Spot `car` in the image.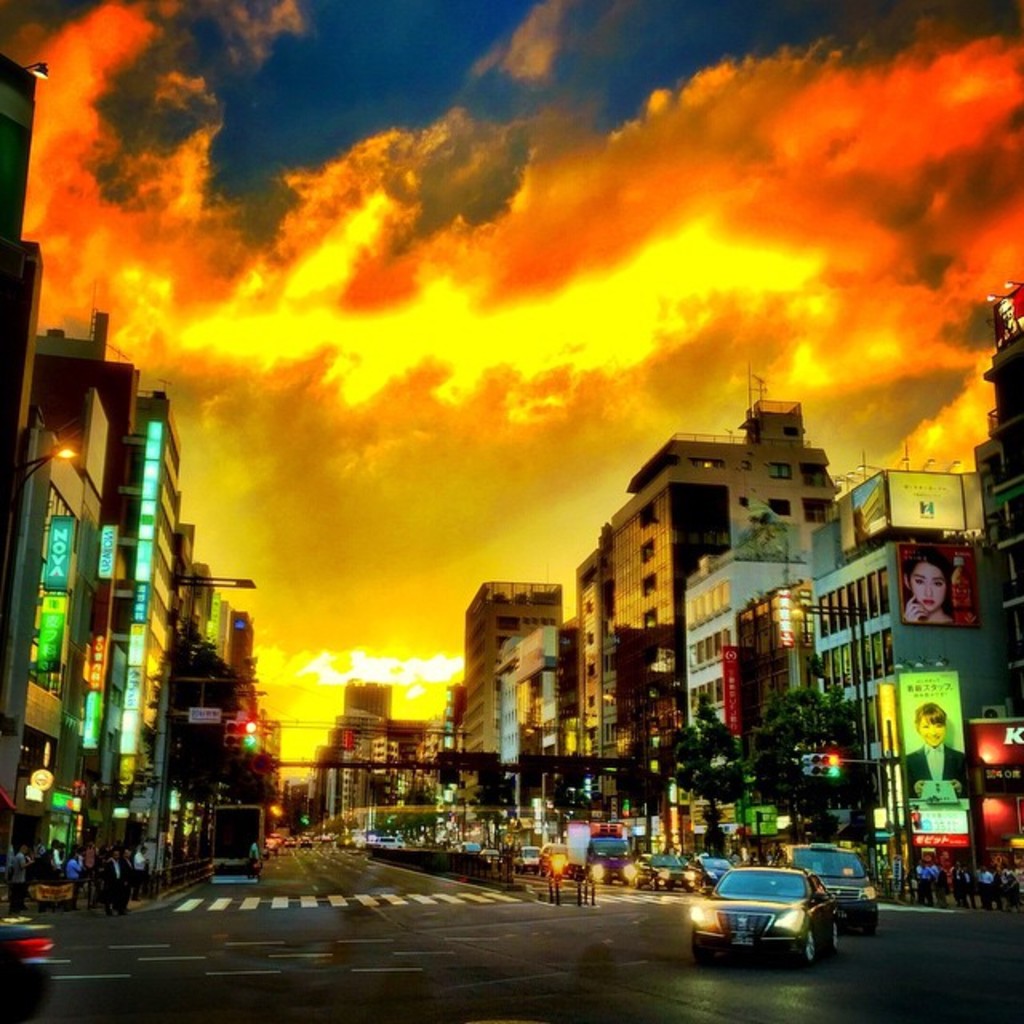
`car` found at 0,918,59,1022.
